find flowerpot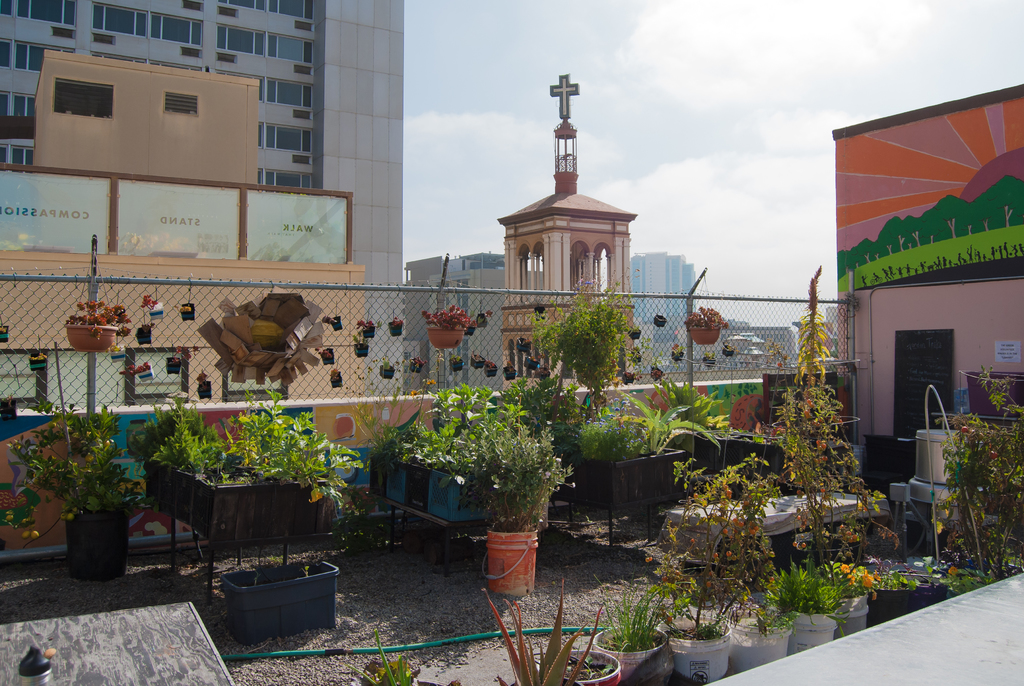
(0, 324, 9, 343)
